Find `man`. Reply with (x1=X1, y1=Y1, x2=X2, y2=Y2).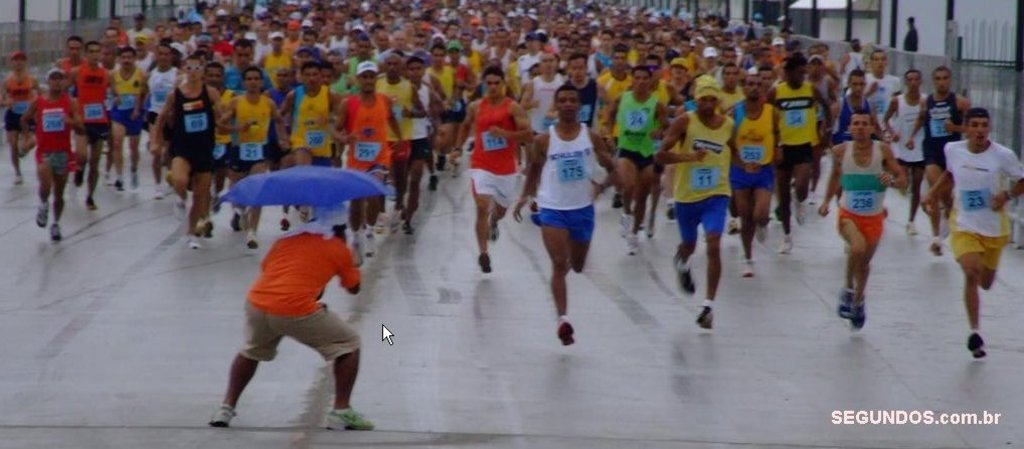
(x1=448, y1=65, x2=528, y2=270).
